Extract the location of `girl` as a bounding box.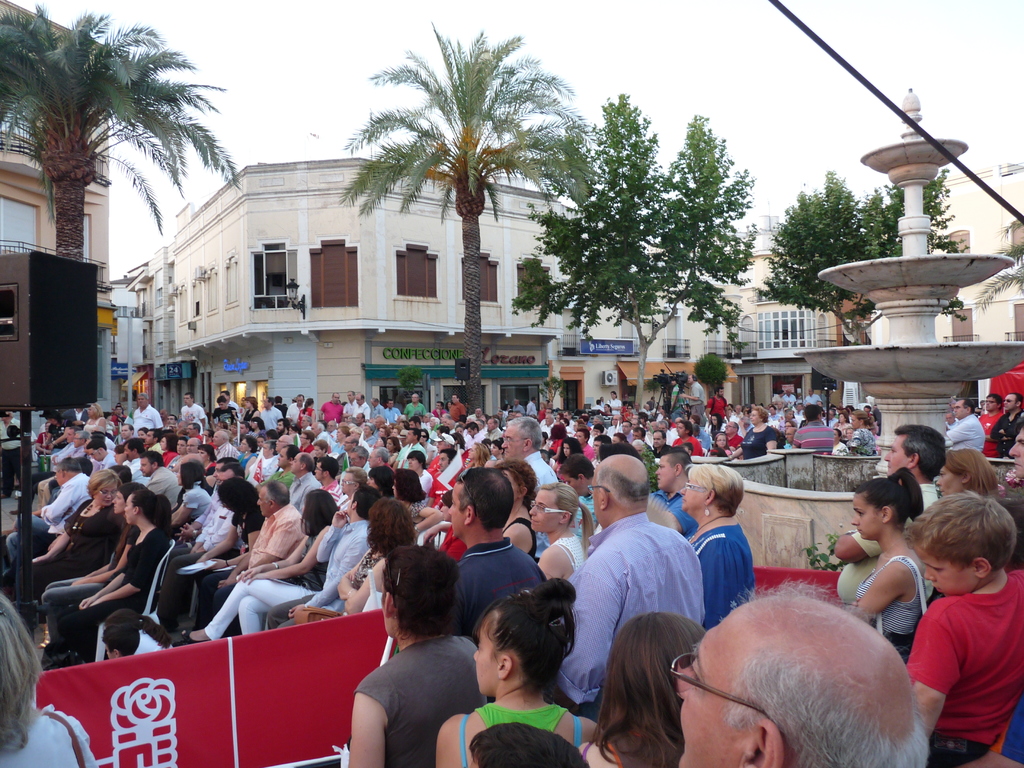
box(848, 468, 946, 636).
